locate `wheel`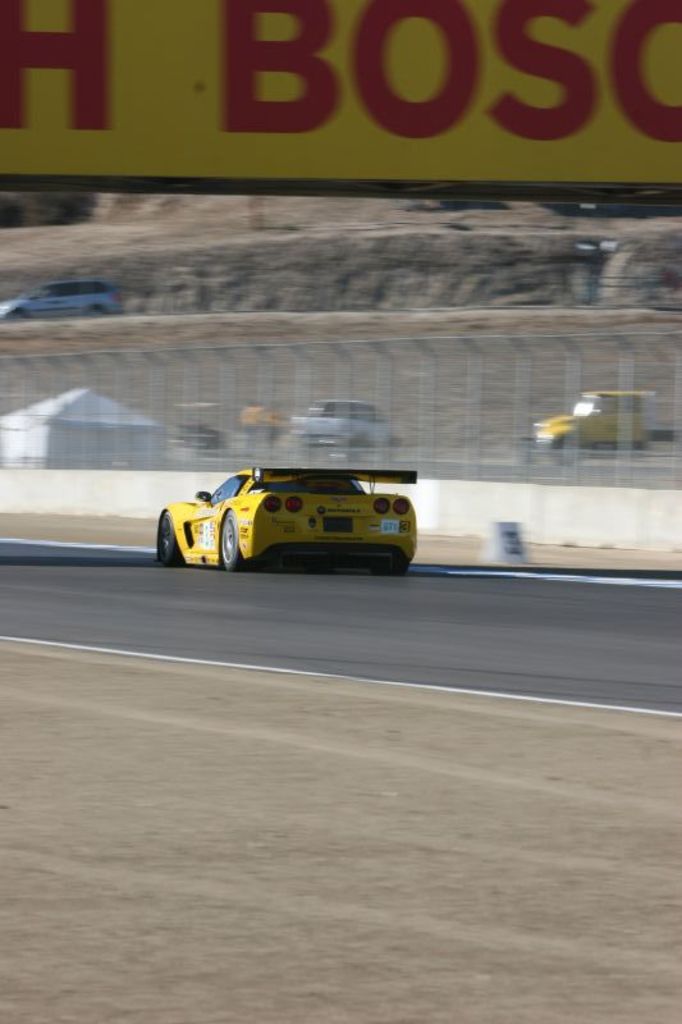
<bbox>219, 509, 243, 568</bbox>
